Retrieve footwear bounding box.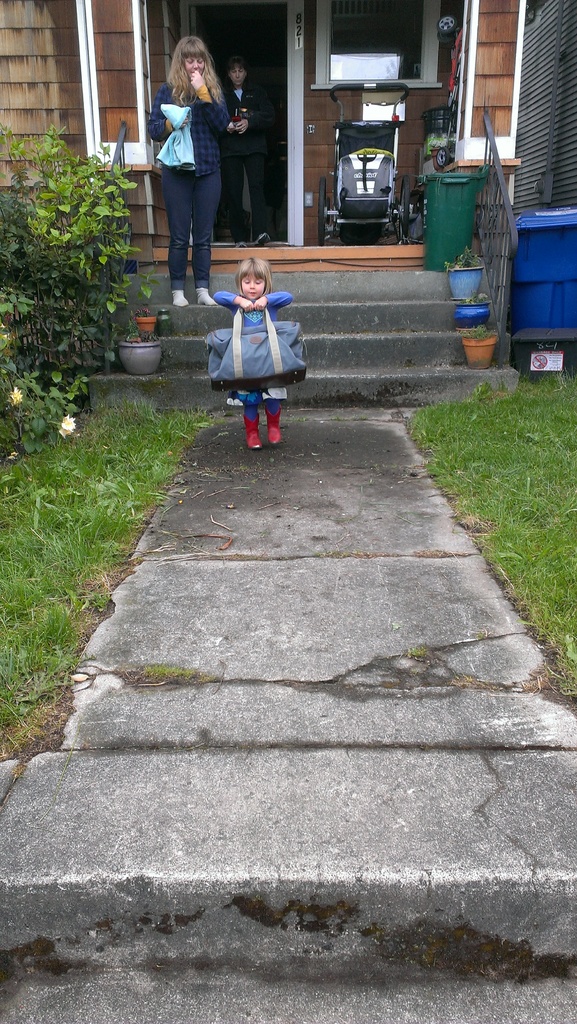
Bounding box: {"x1": 240, "y1": 414, "x2": 261, "y2": 449}.
